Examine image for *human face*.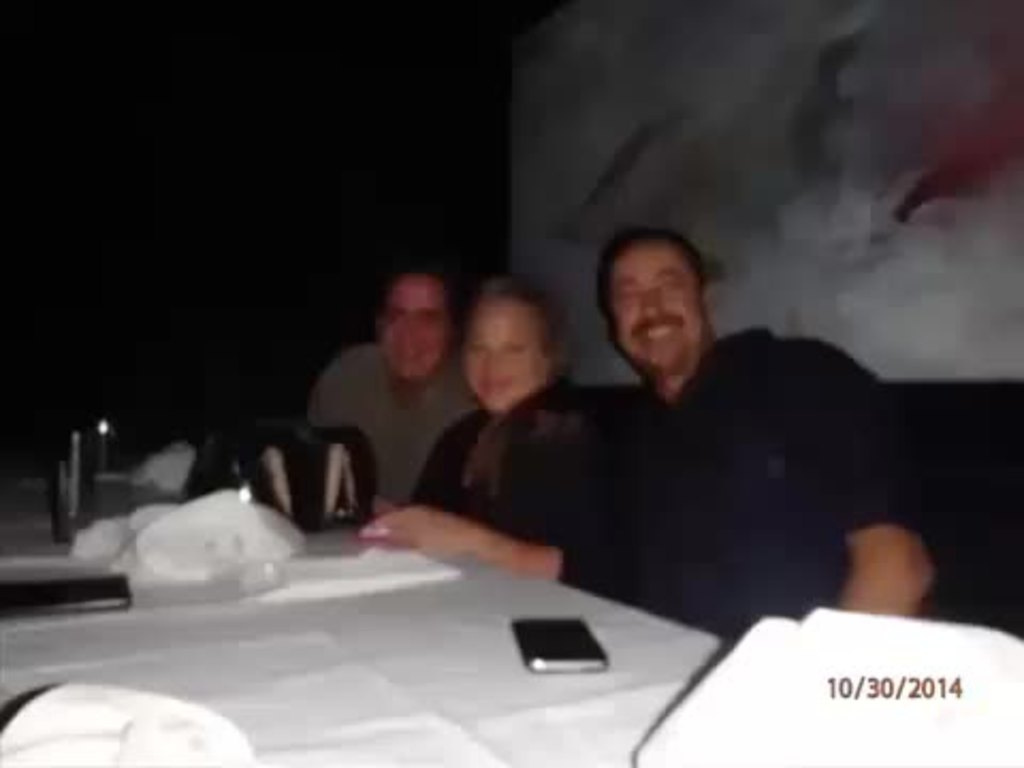
Examination result: box(608, 241, 713, 373).
